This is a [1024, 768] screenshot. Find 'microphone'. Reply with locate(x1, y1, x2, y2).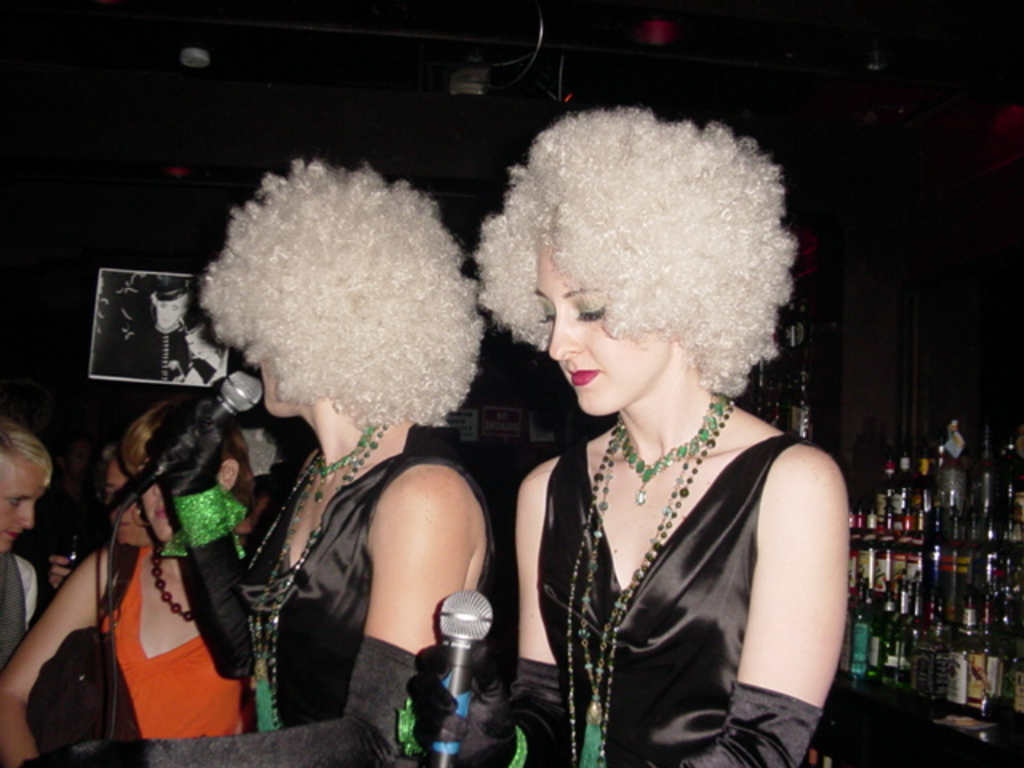
locate(424, 587, 498, 766).
